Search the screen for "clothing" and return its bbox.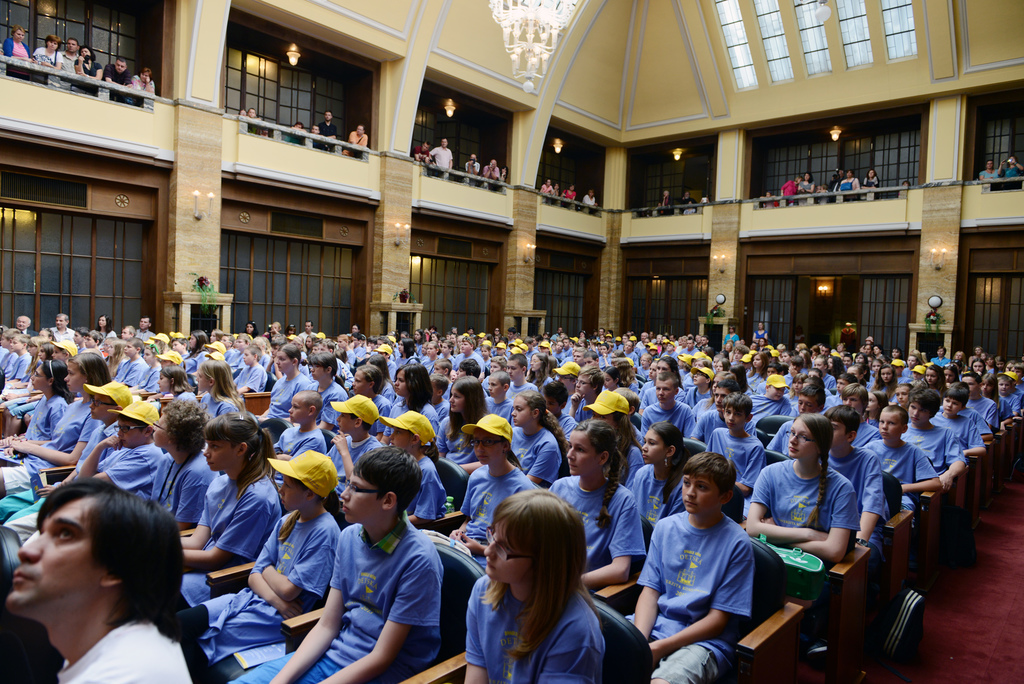
Found: x1=858, y1=175, x2=879, y2=196.
